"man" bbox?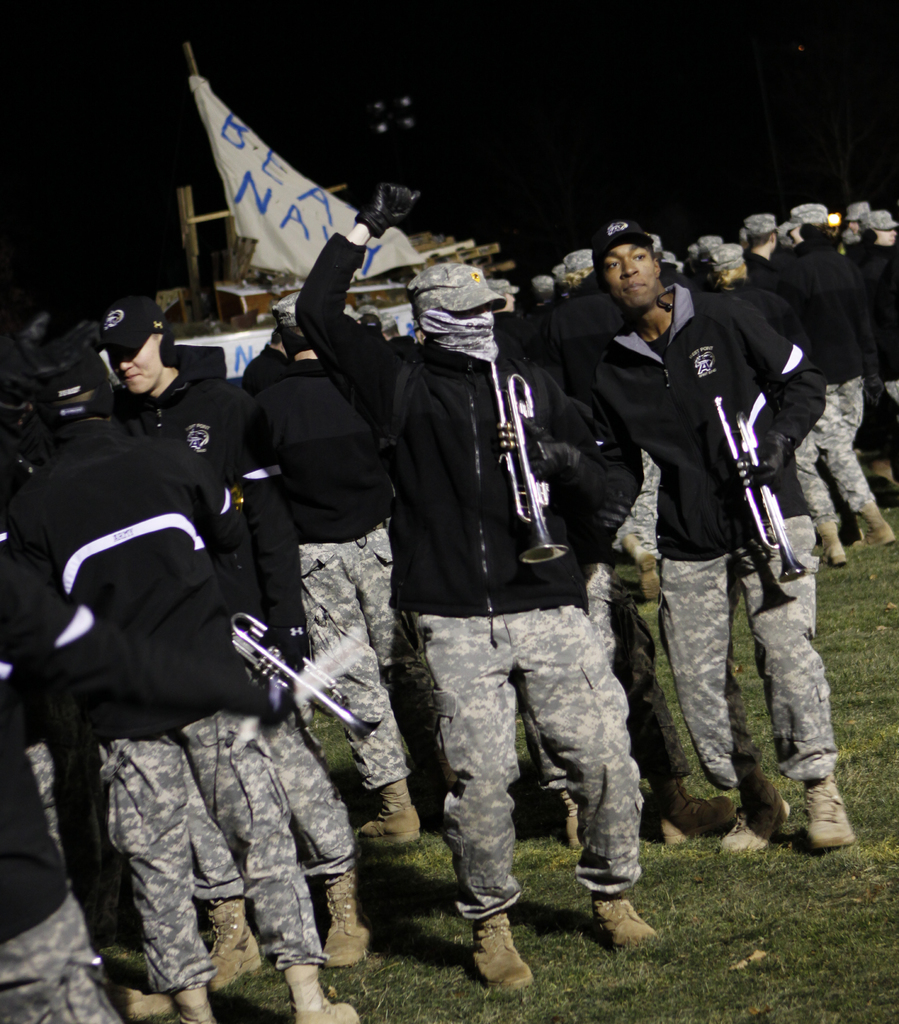
[left=0, top=350, right=362, bottom=1023]
